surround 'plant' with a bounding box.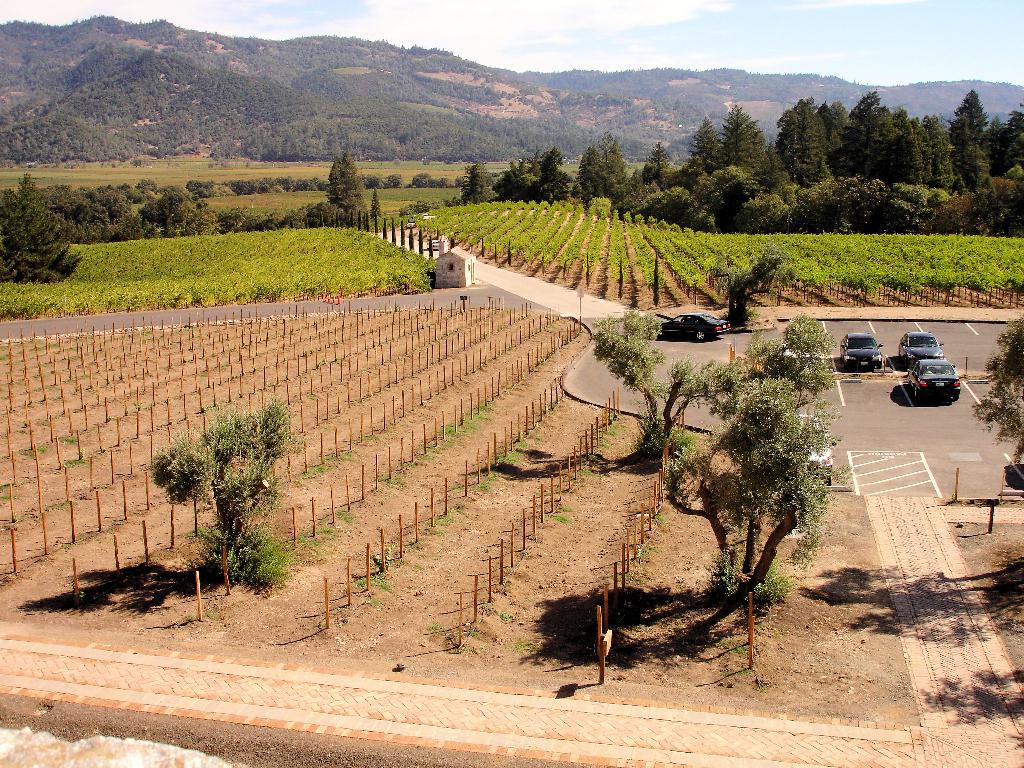
detection(746, 558, 800, 605).
